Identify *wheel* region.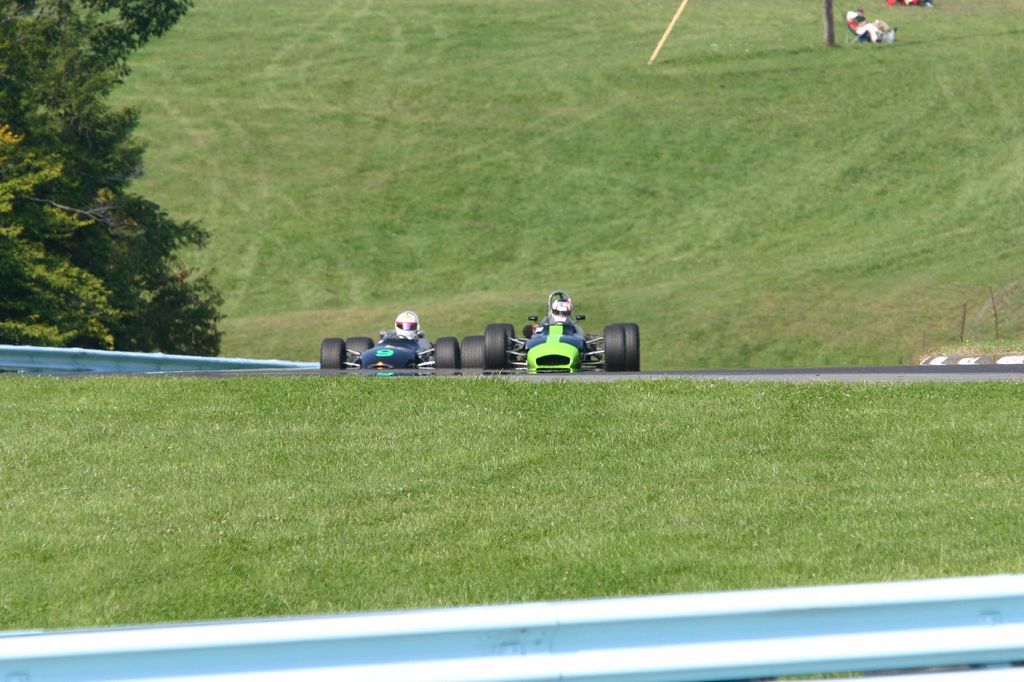
Region: x1=342 y1=334 x2=375 y2=370.
